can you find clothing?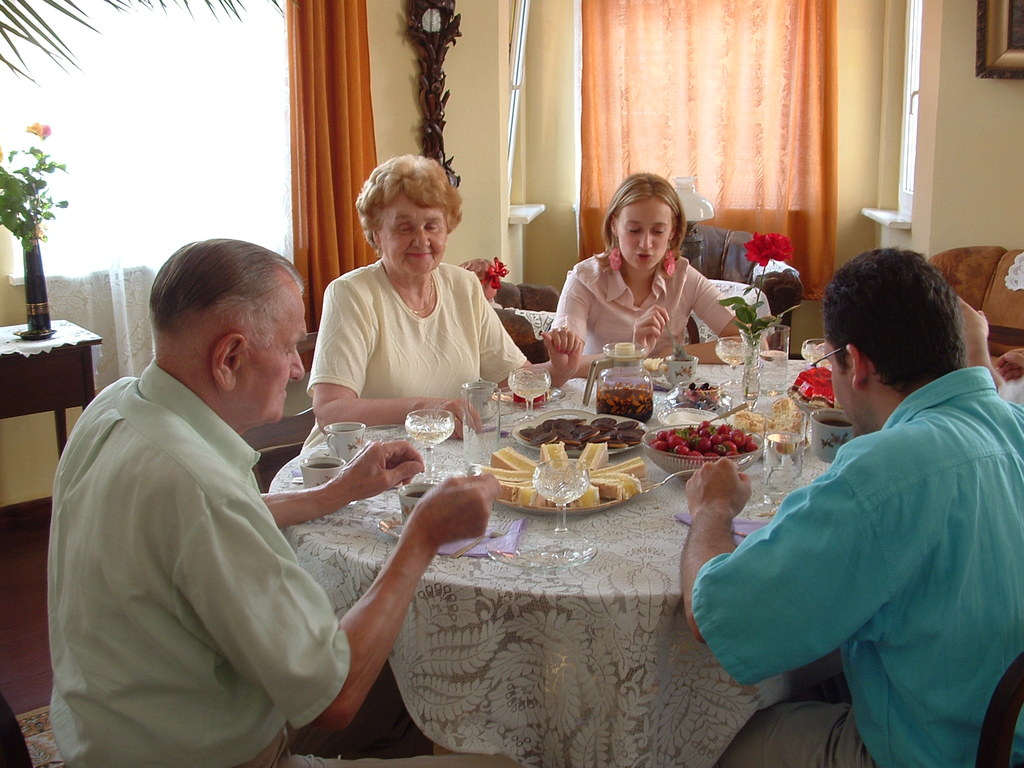
Yes, bounding box: x1=307, y1=256, x2=525, y2=406.
